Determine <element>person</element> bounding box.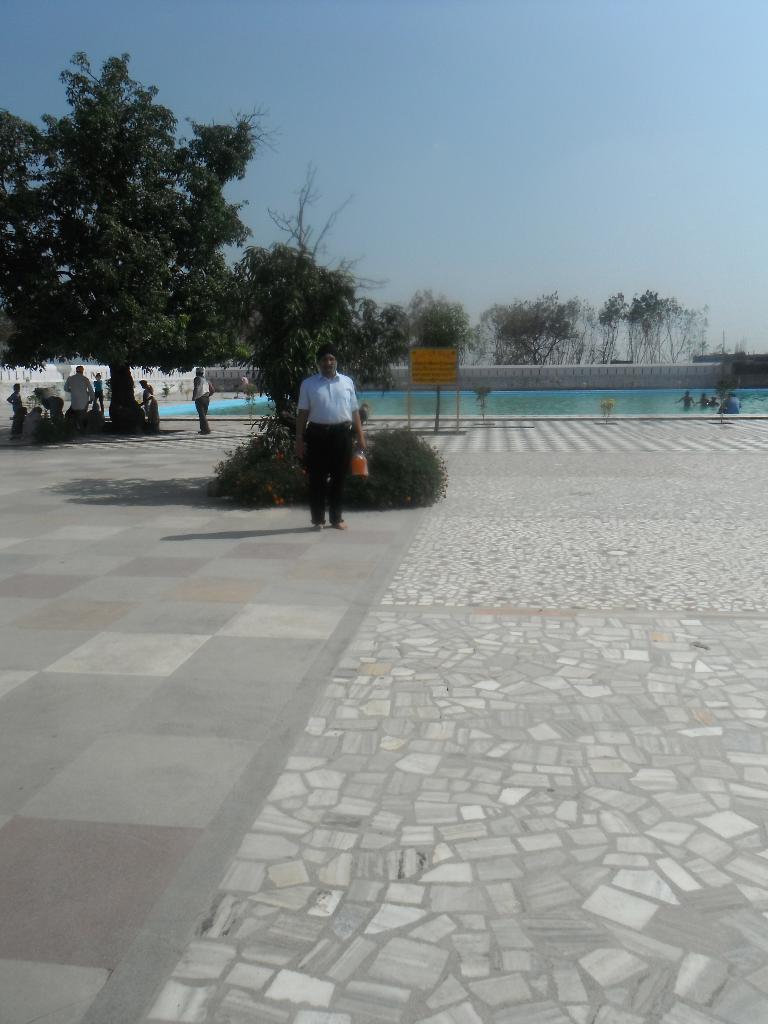
Determined: [left=292, top=346, right=362, bottom=528].
